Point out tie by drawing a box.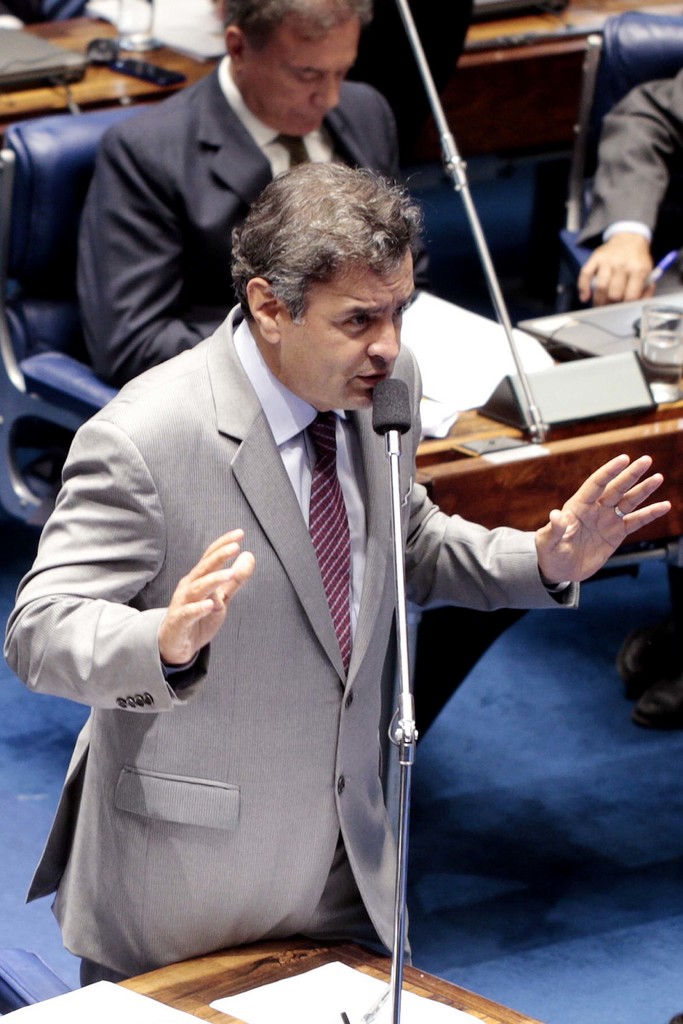
crop(272, 129, 311, 169).
